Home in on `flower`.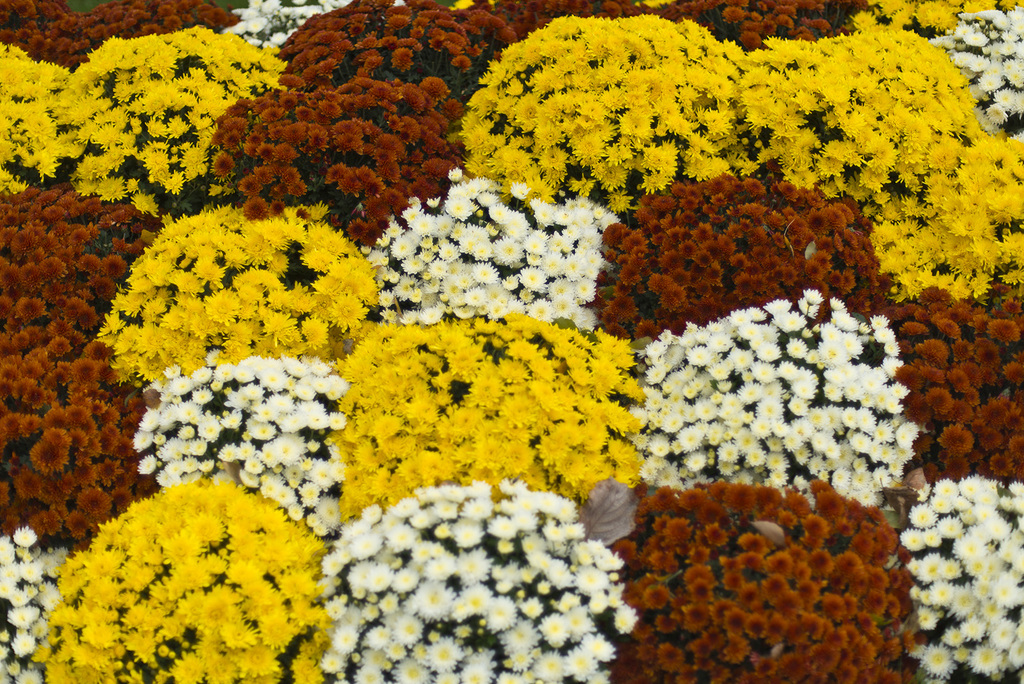
Homed in at x1=251 y1=398 x2=280 y2=422.
